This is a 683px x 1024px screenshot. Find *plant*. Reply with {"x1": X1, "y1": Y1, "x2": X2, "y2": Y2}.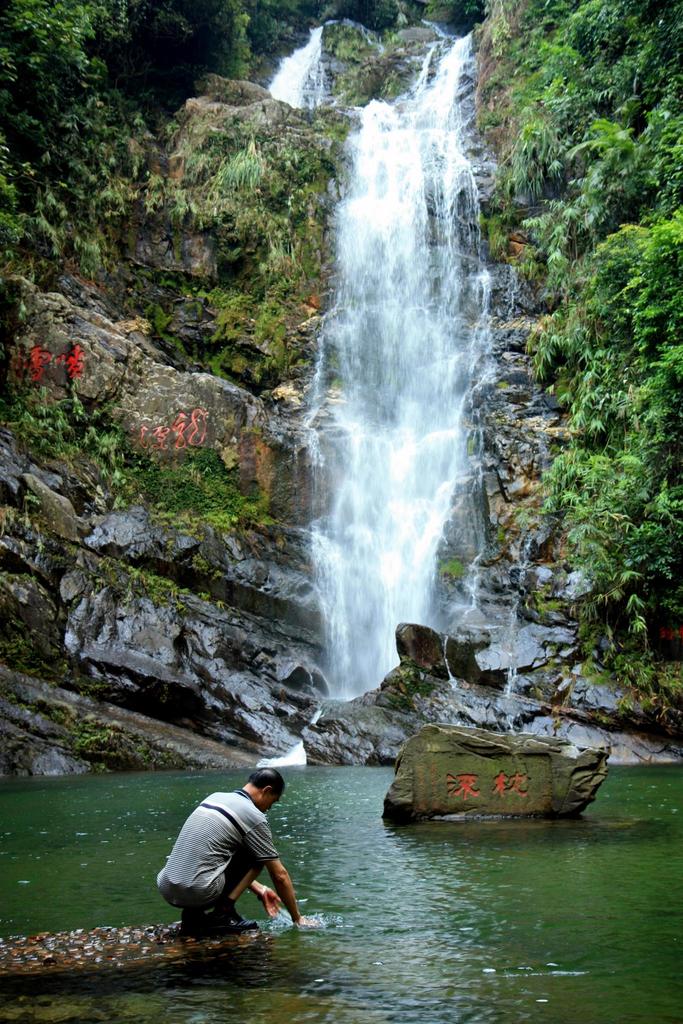
{"x1": 0, "y1": 1, "x2": 141, "y2": 286}.
